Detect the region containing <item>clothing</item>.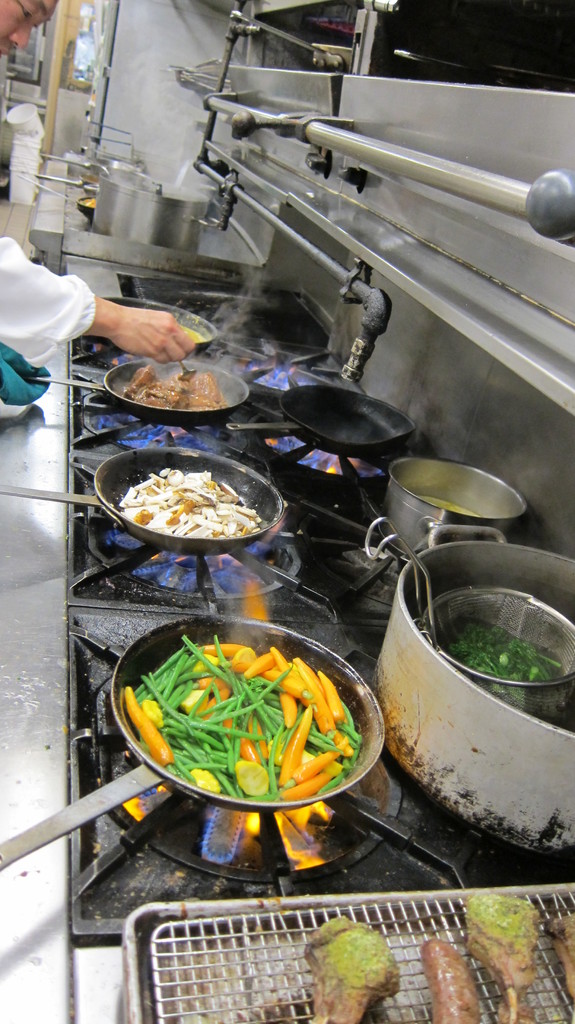
<box>0,226,108,369</box>.
